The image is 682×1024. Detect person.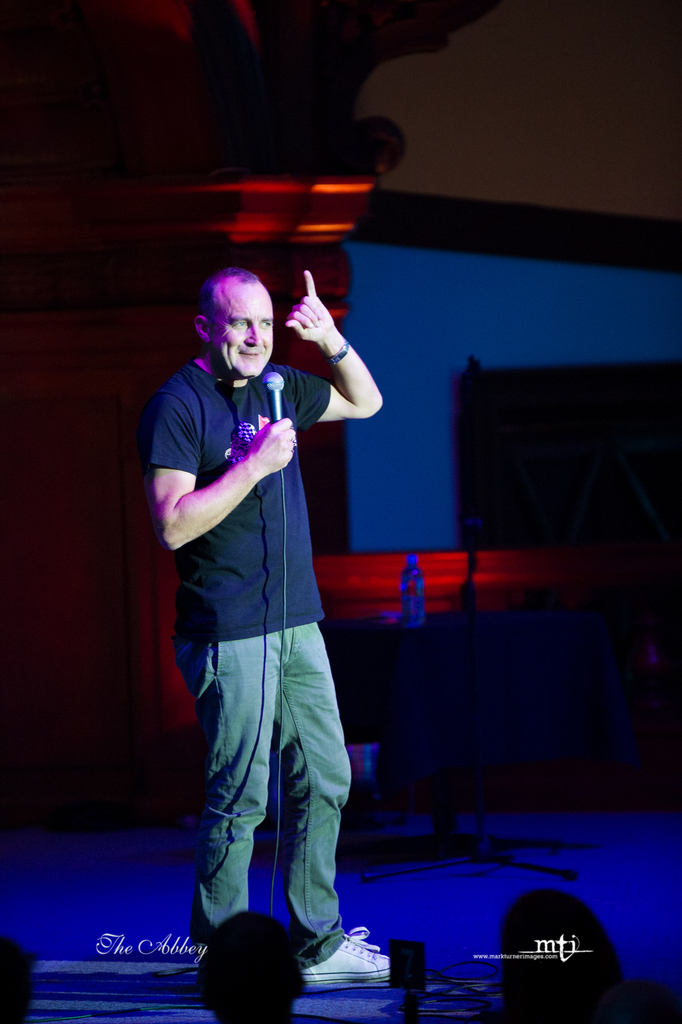
Detection: crop(138, 207, 389, 989).
